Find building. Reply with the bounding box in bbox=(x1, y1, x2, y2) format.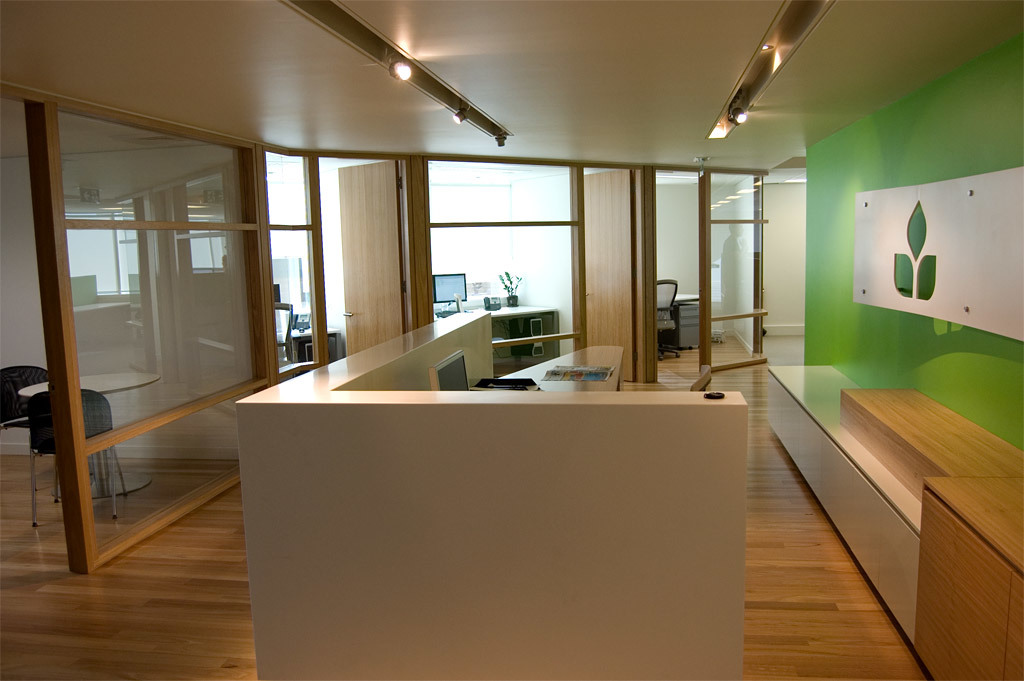
bbox=(0, 0, 1023, 680).
